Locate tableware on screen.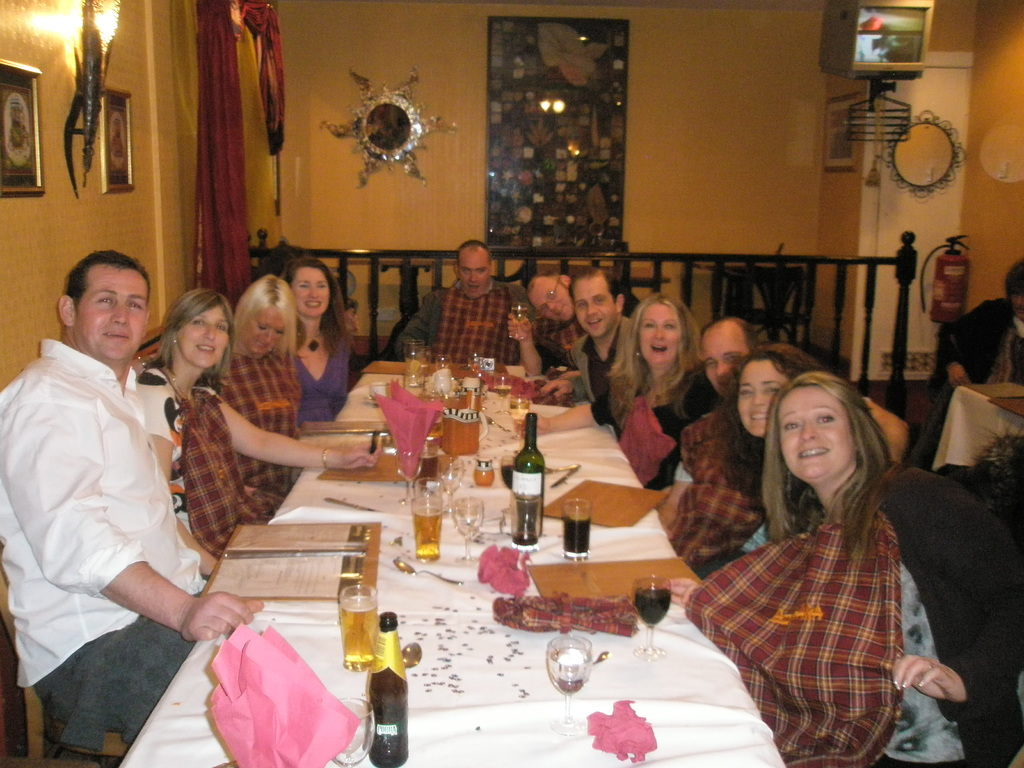
On screen at pyautogui.locateOnScreen(390, 556, 461, 587).
